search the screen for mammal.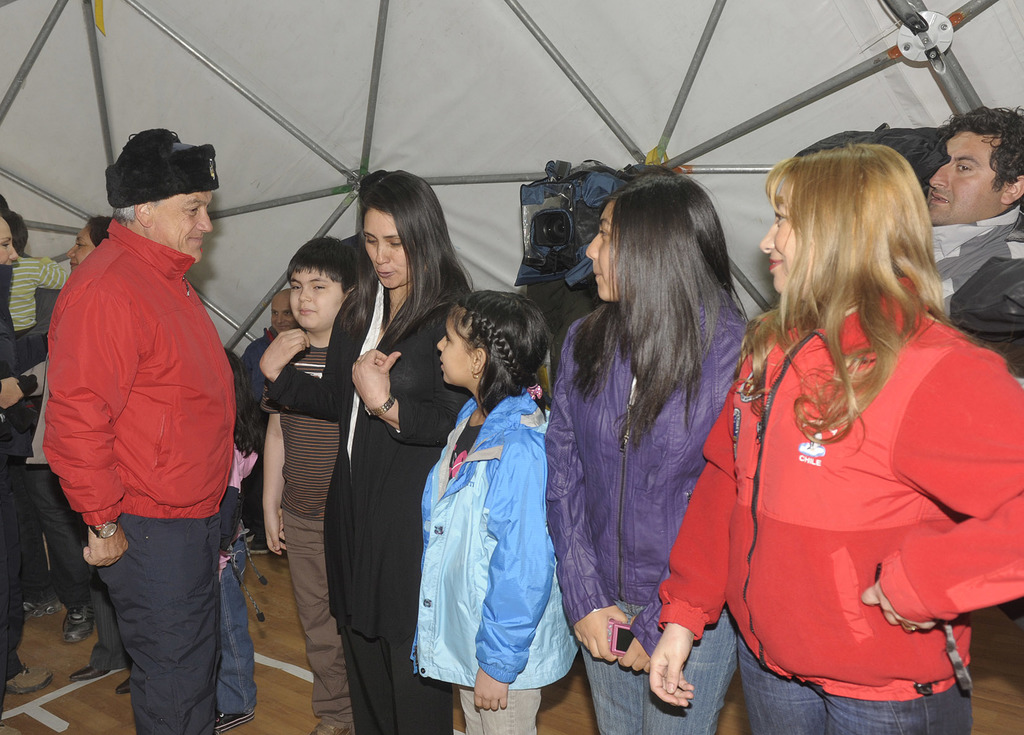
Found at locate(261, 237, 364, 734).
